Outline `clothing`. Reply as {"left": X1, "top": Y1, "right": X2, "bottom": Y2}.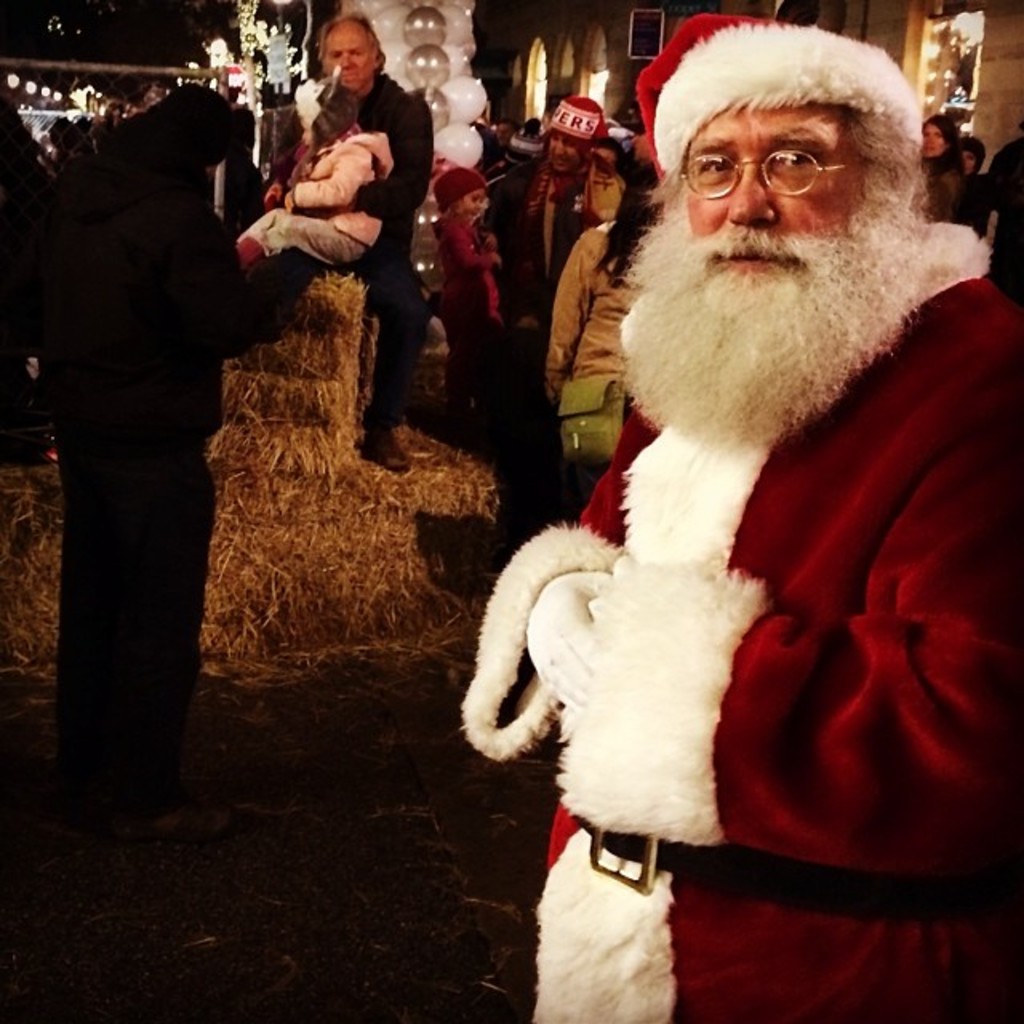
{"left": 483, "top": 138, "right": 598, "bottom": 448}.
